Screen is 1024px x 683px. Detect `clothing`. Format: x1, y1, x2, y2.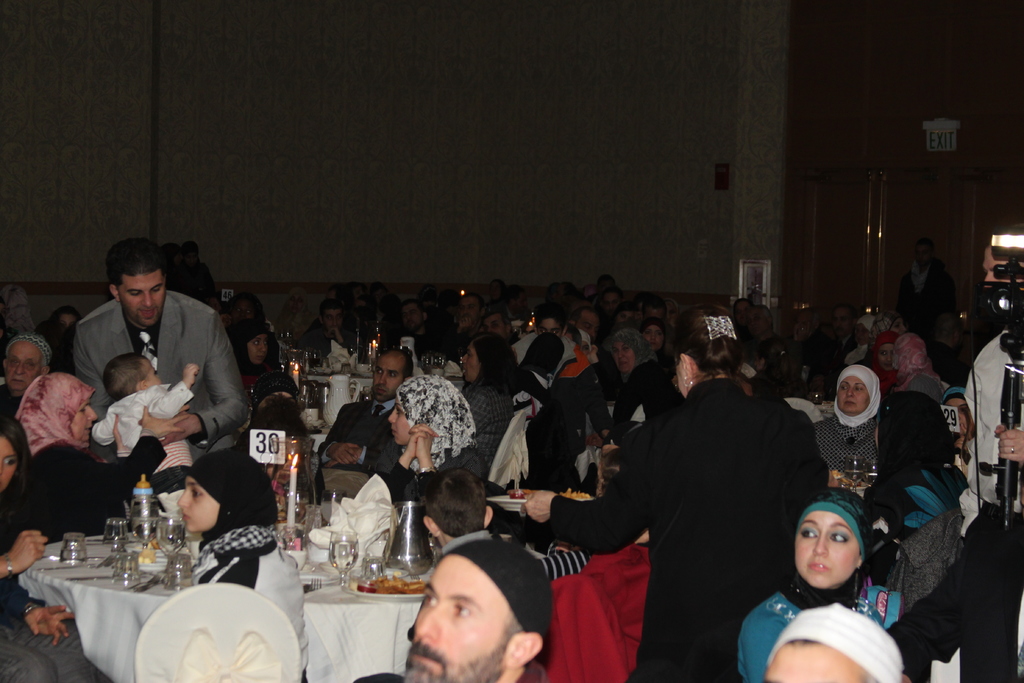
433, 519, 494, 554.
